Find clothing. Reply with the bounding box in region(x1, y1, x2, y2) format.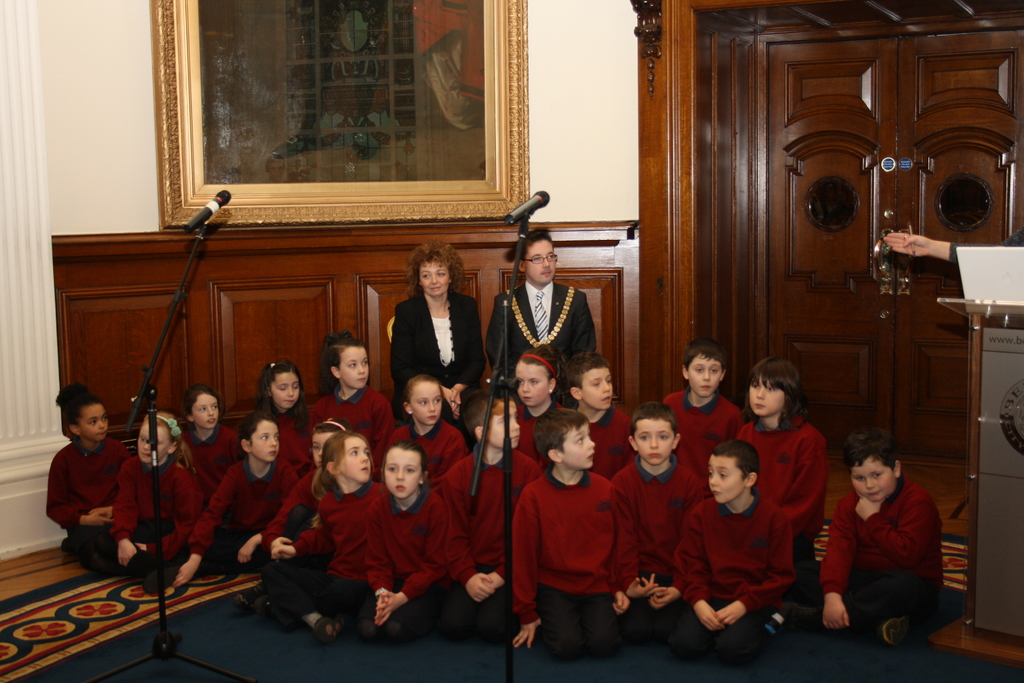
region(670, 396, 749, 483).
